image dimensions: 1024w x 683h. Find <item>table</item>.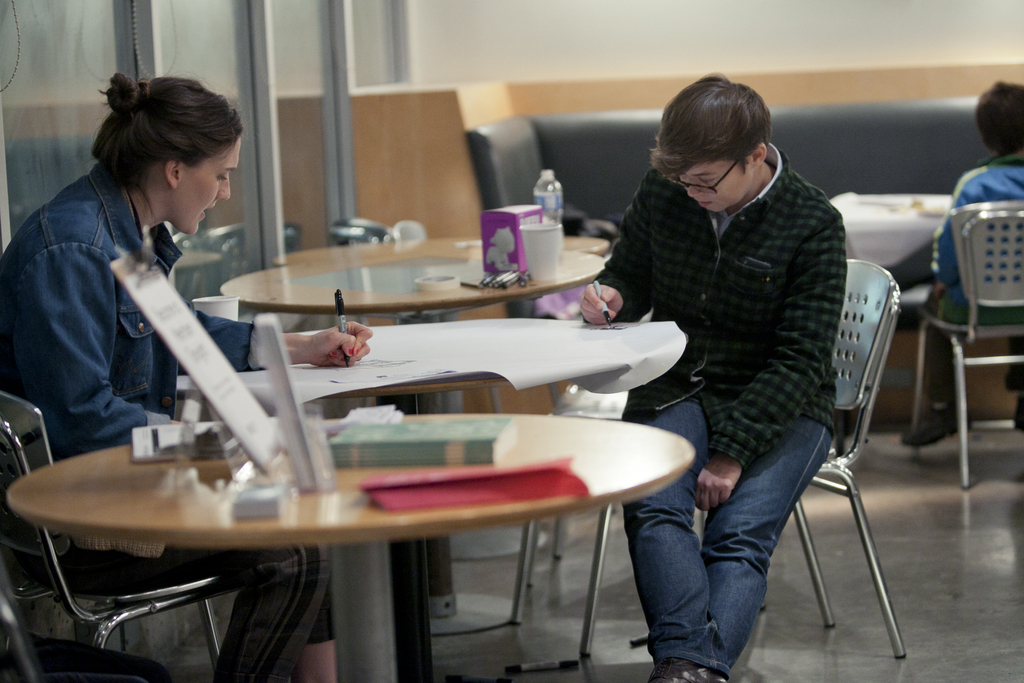
rect(262, 231, 614, 418).
